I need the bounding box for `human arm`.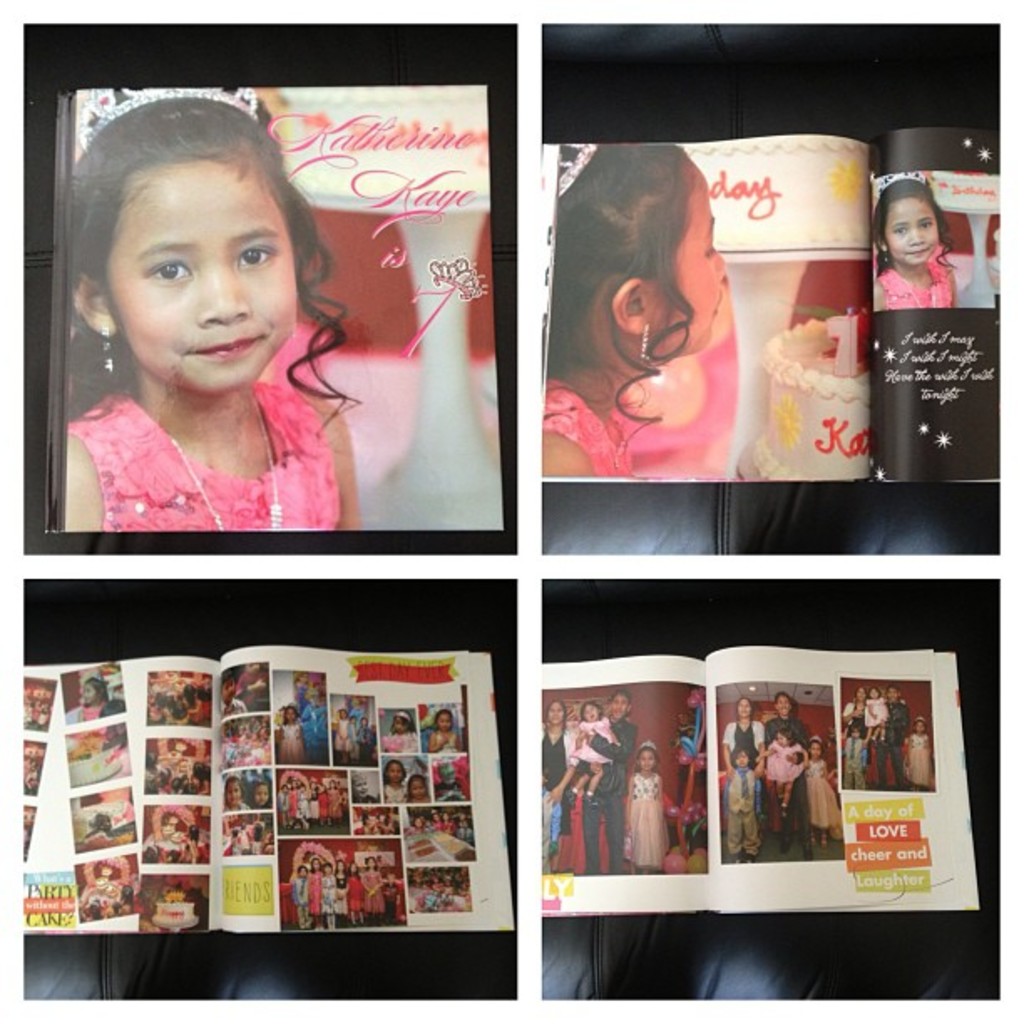
Here it is: [621, 773, 636, 827].
